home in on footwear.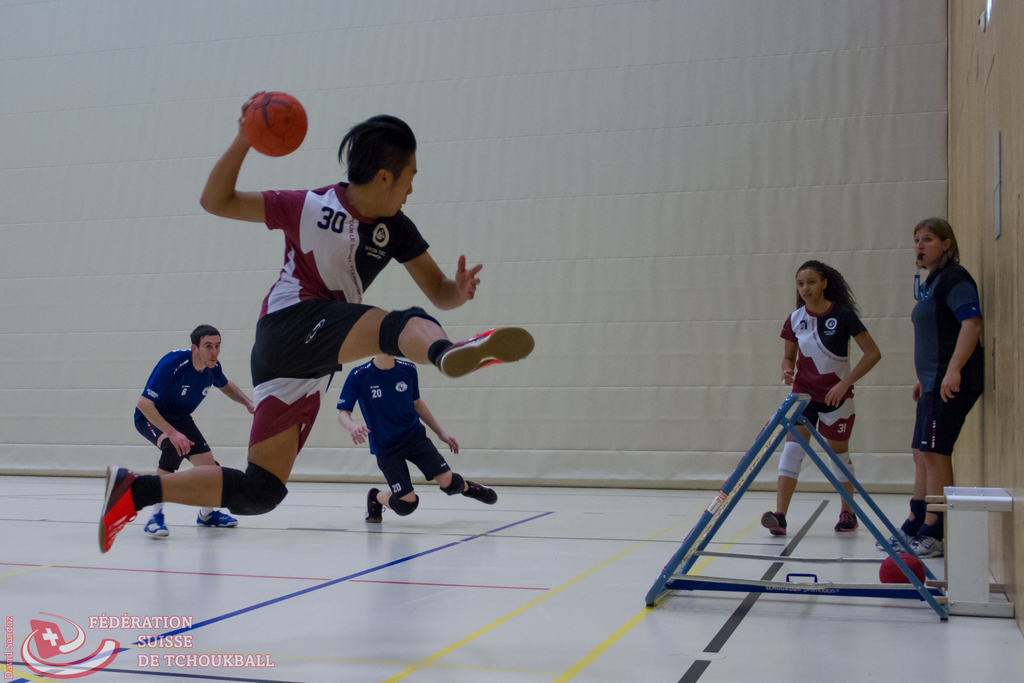
Homed in at bbox(762, 509, 789, 539).
